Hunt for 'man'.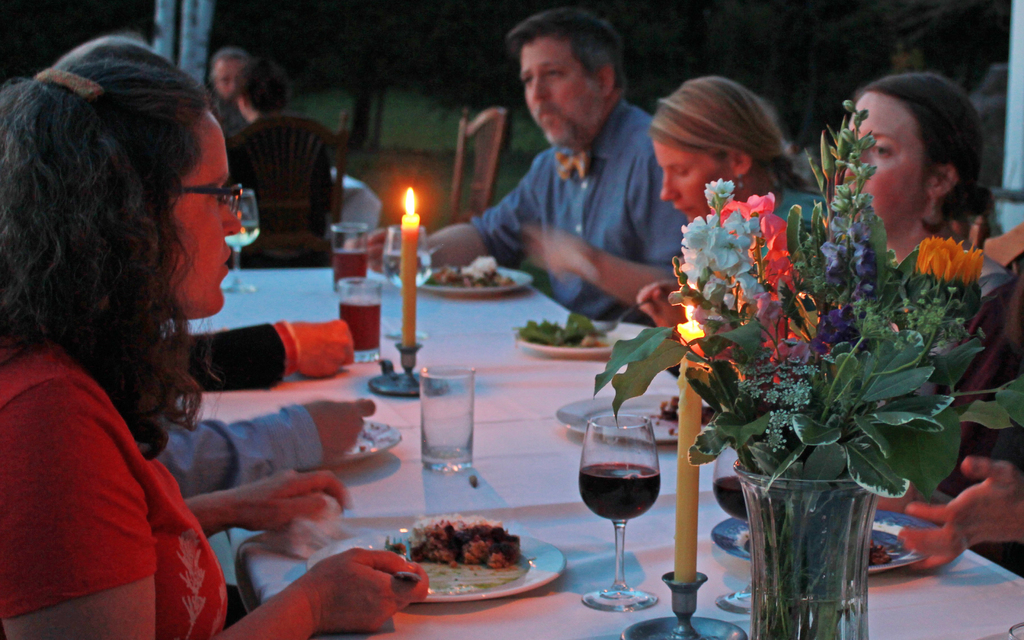
Hunted down at bbox=(342, 6, 688, 323).
